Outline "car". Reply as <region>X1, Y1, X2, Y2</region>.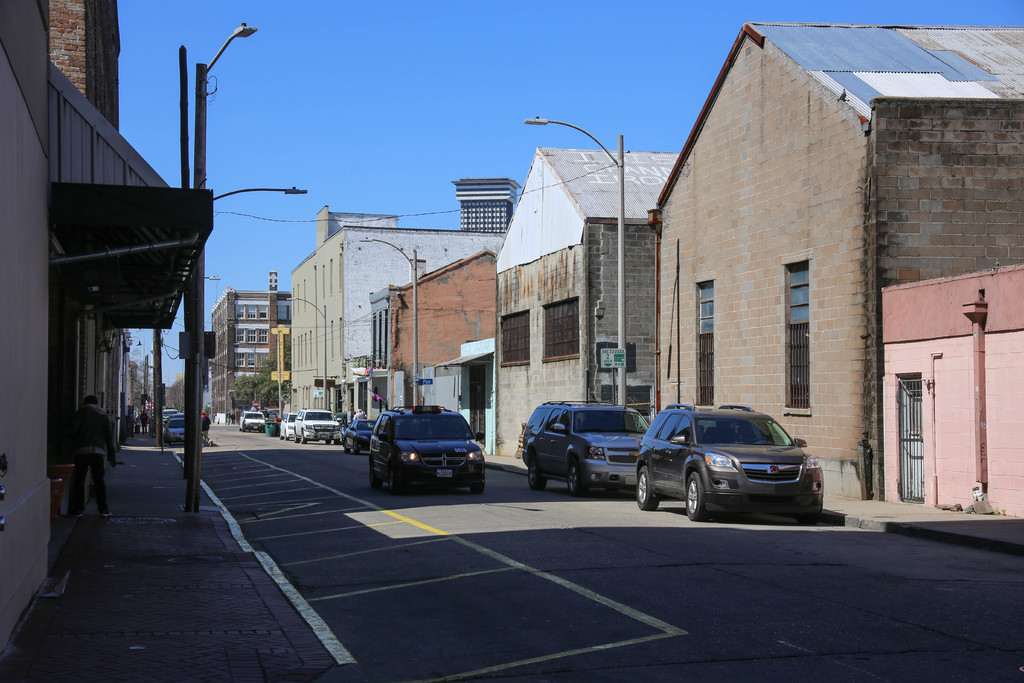
<region>293, 405, 343, 443</region>.
